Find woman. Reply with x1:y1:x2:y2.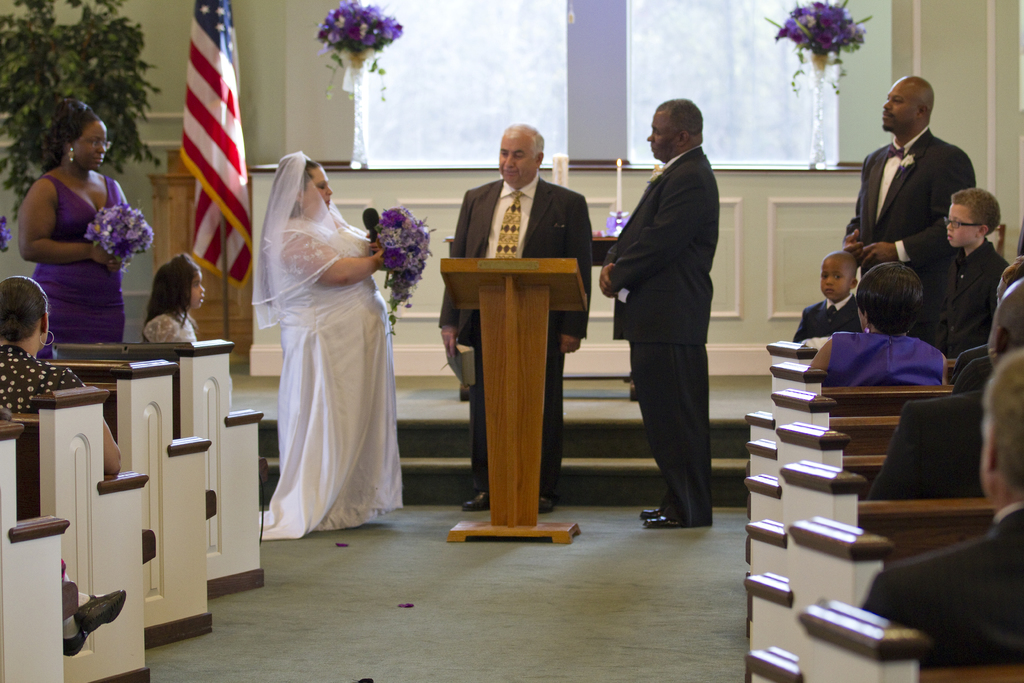
239:135:405:545.
